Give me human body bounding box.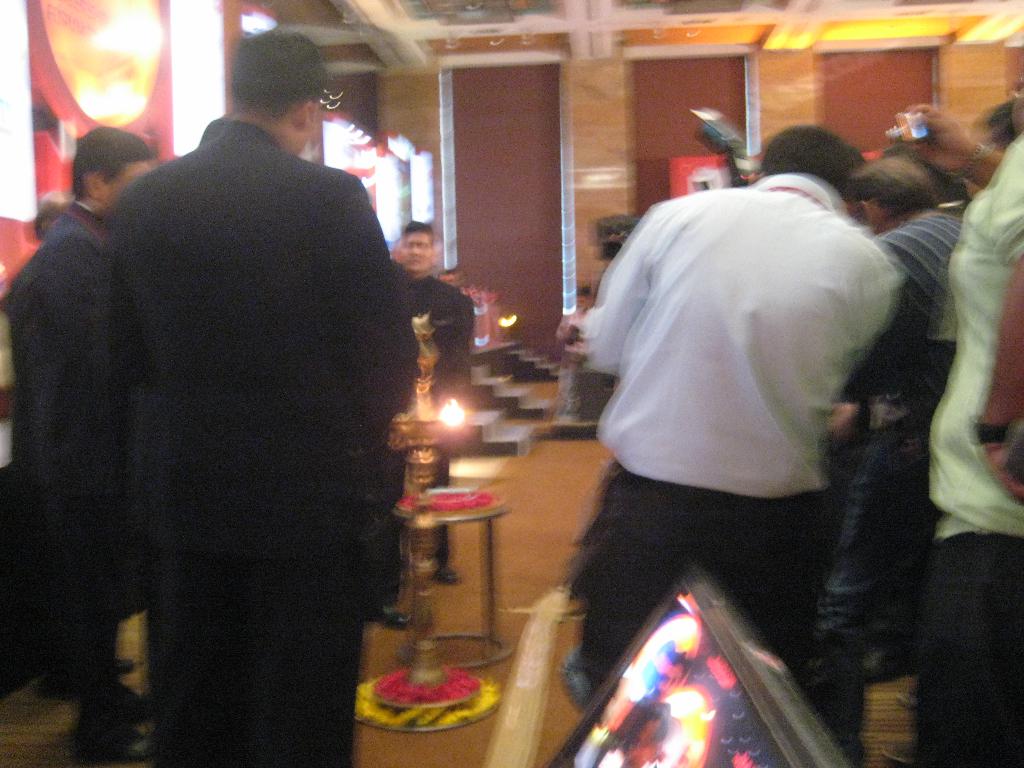
box(116, 28, 423, 767).
